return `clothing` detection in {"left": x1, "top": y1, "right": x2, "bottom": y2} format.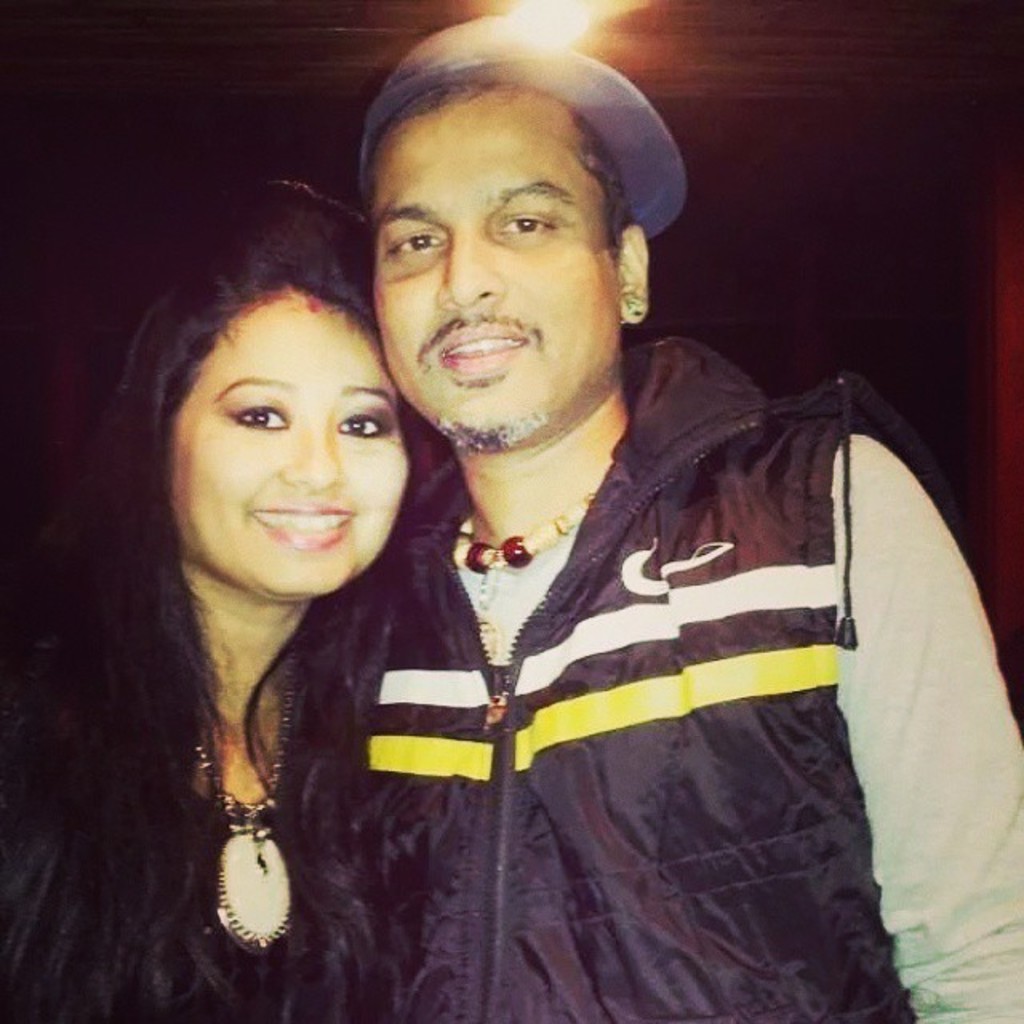
{"left": 283, "top": 334, "right": 1022, "bottom": 1022}.
